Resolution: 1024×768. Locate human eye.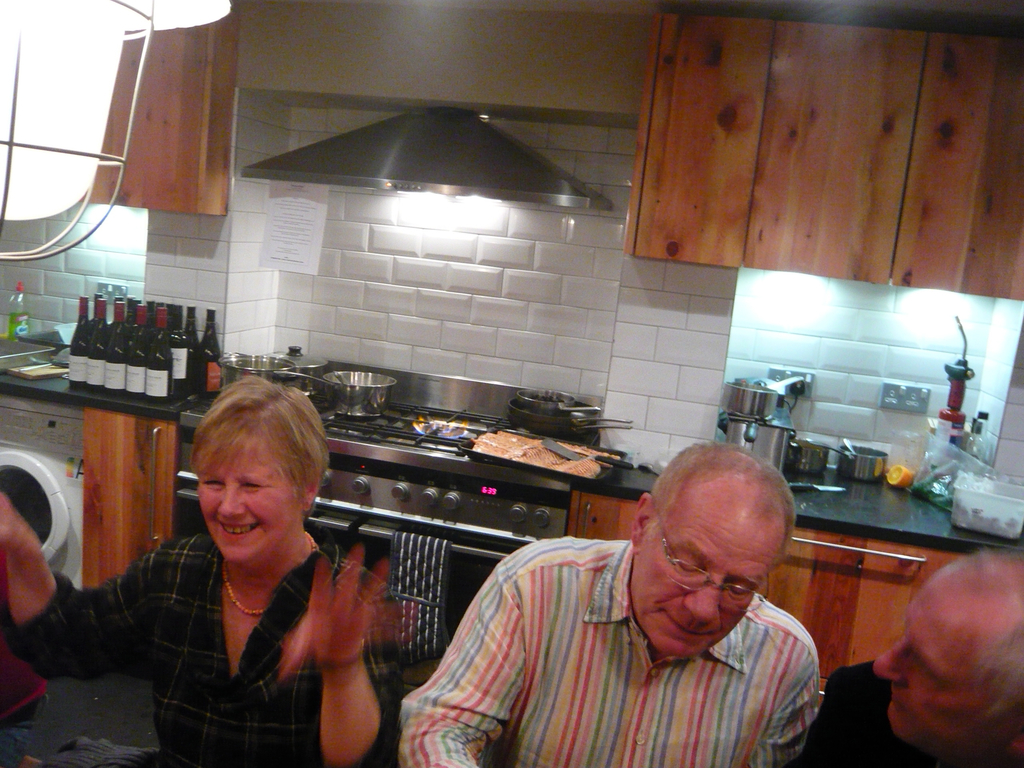
box(239, 476, 266, 495).
